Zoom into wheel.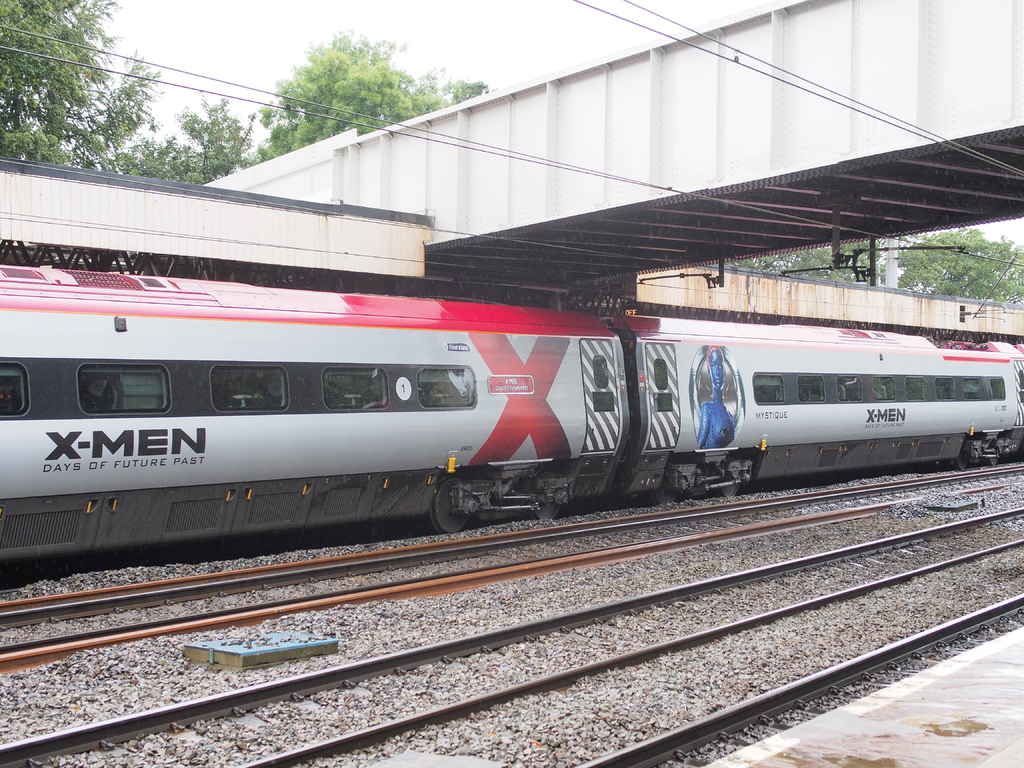
Zoom target: (left=953, top=448, right=972, bottom=471).
